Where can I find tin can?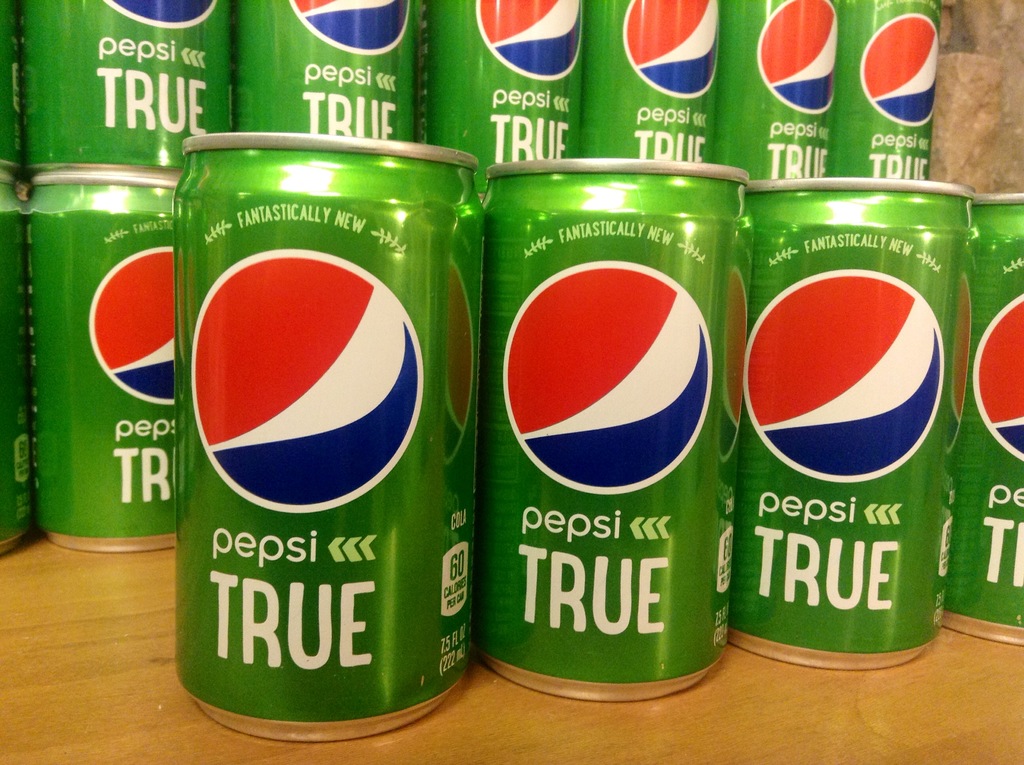
You can find it at rect(486, 149, 754, 723).
